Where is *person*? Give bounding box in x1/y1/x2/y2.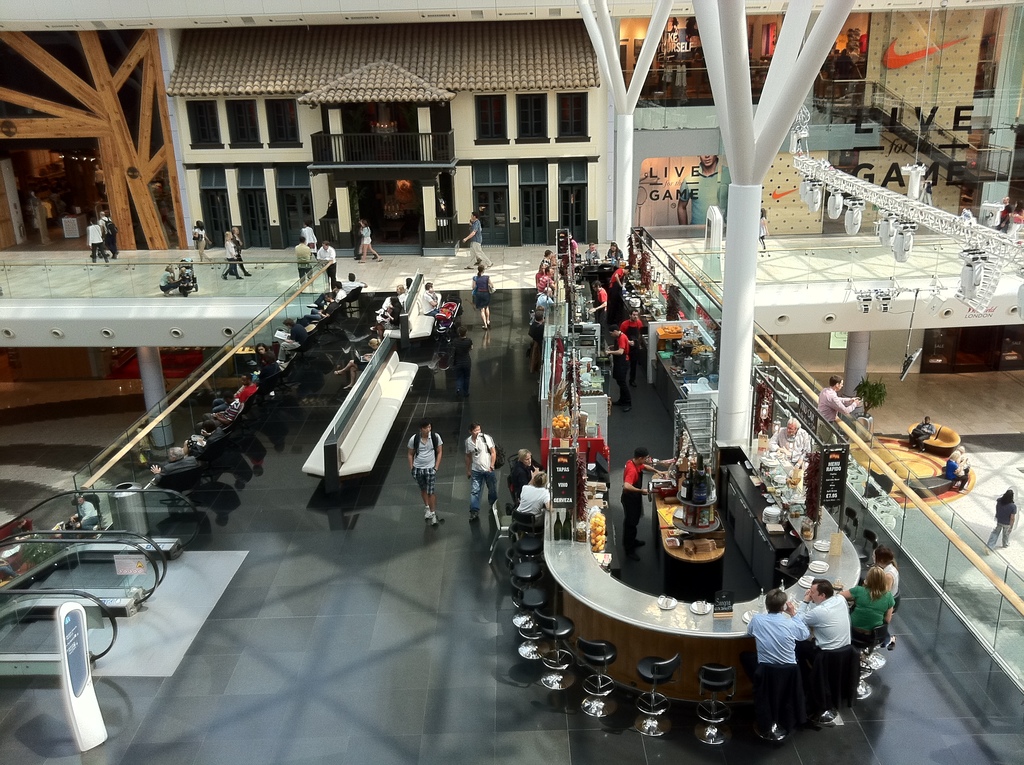
358/218/378/265.
